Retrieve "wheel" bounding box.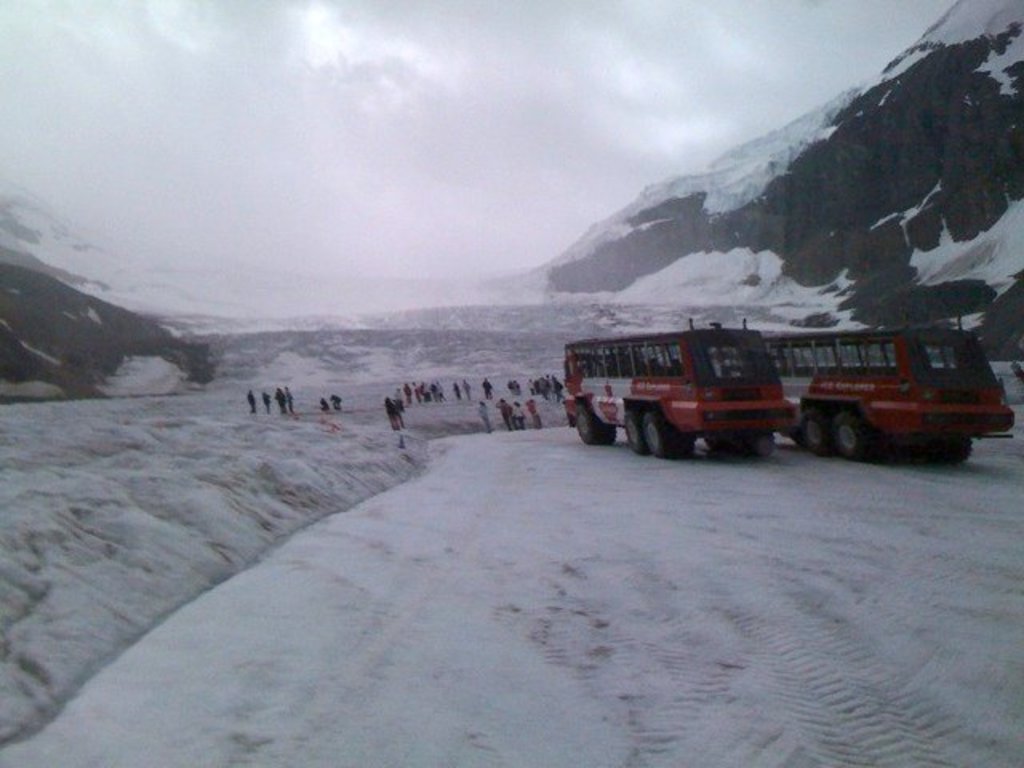
Bounding box: Rect(640, 416, 678, 459).
